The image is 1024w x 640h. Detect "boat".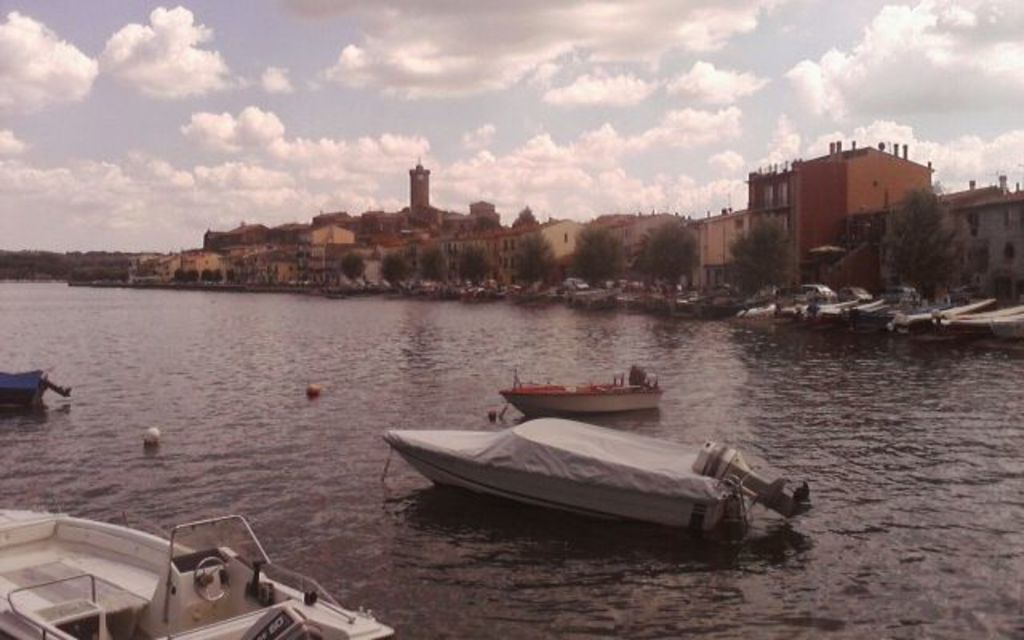
Detection: 949 302 1019 339.
